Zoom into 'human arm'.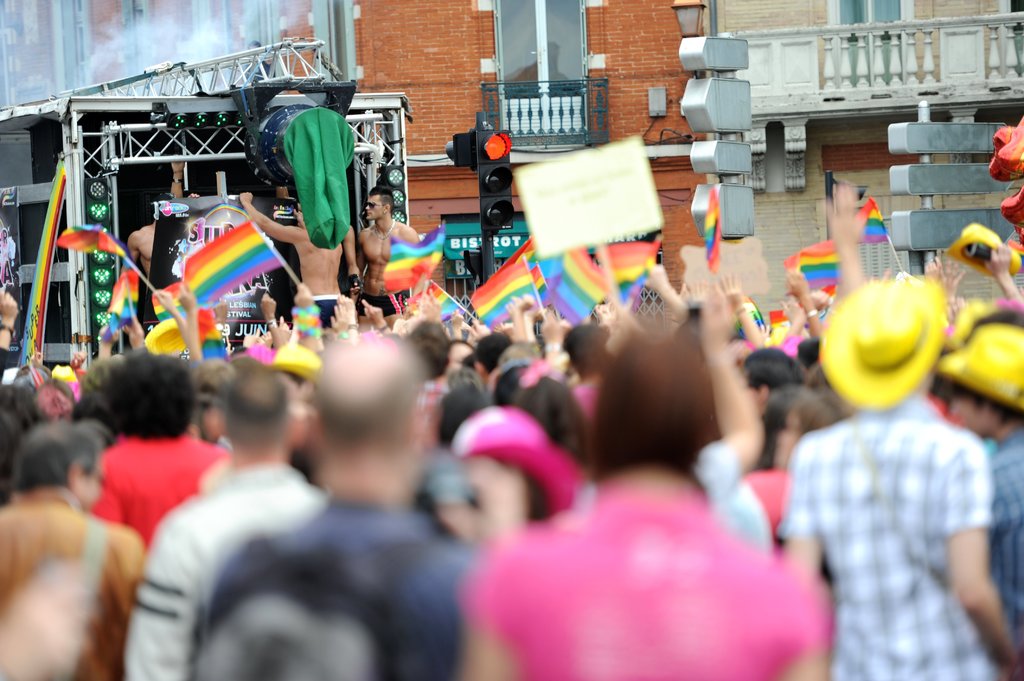
Zoom target: 256:294:289:348.
